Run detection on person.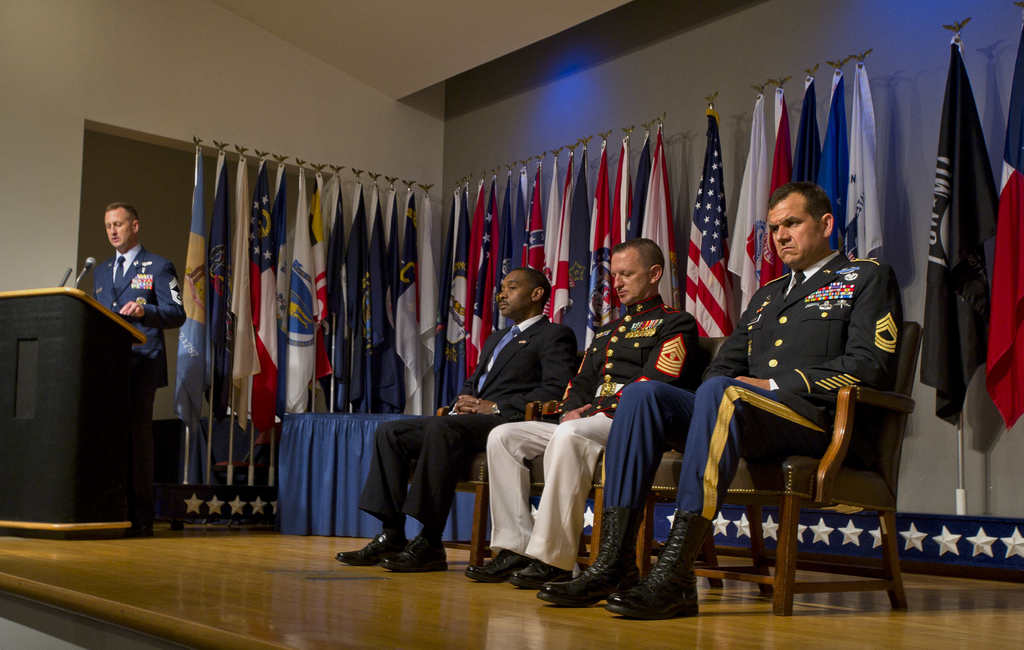
Result: region(76, 199, 173, 451).
